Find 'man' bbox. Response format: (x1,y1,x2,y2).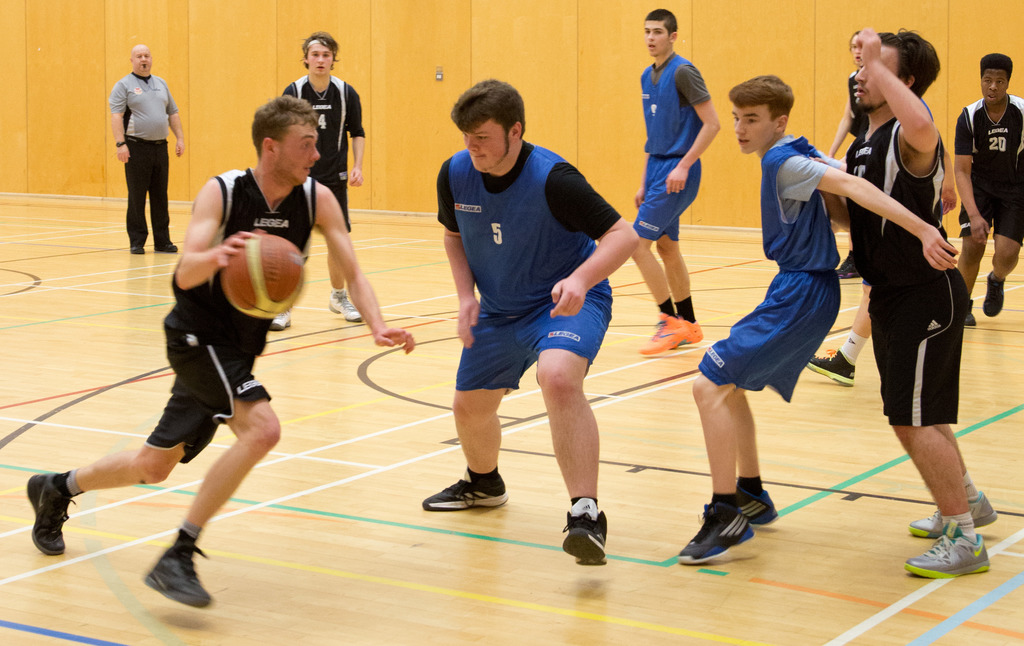
(280,31,365,329).
